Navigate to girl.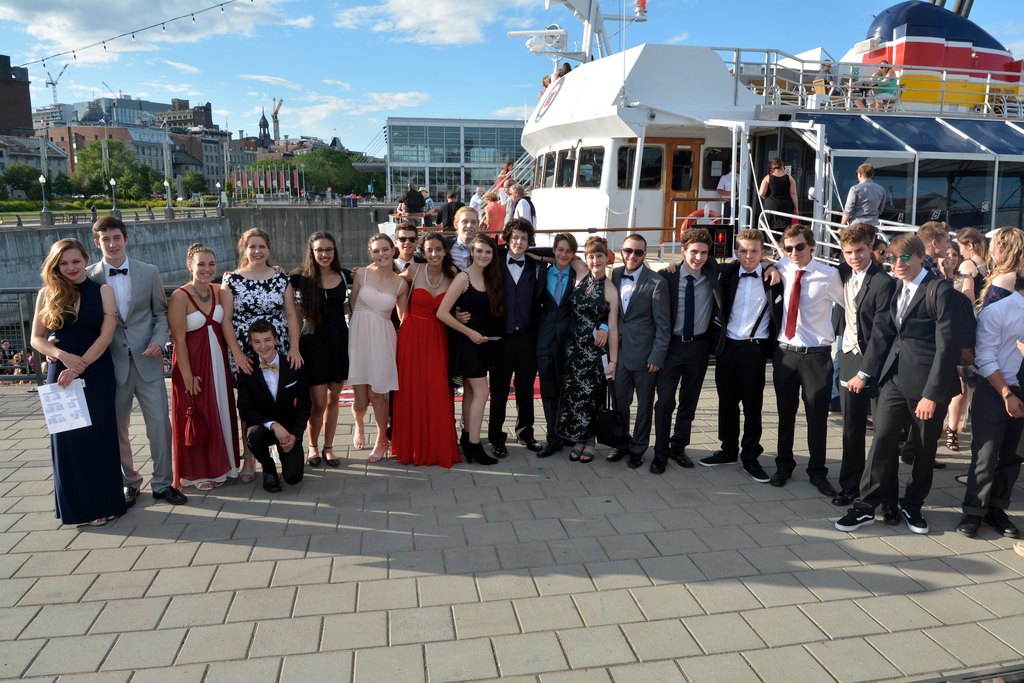
Navigation target: bbox=[435, 240, 509, 459].
